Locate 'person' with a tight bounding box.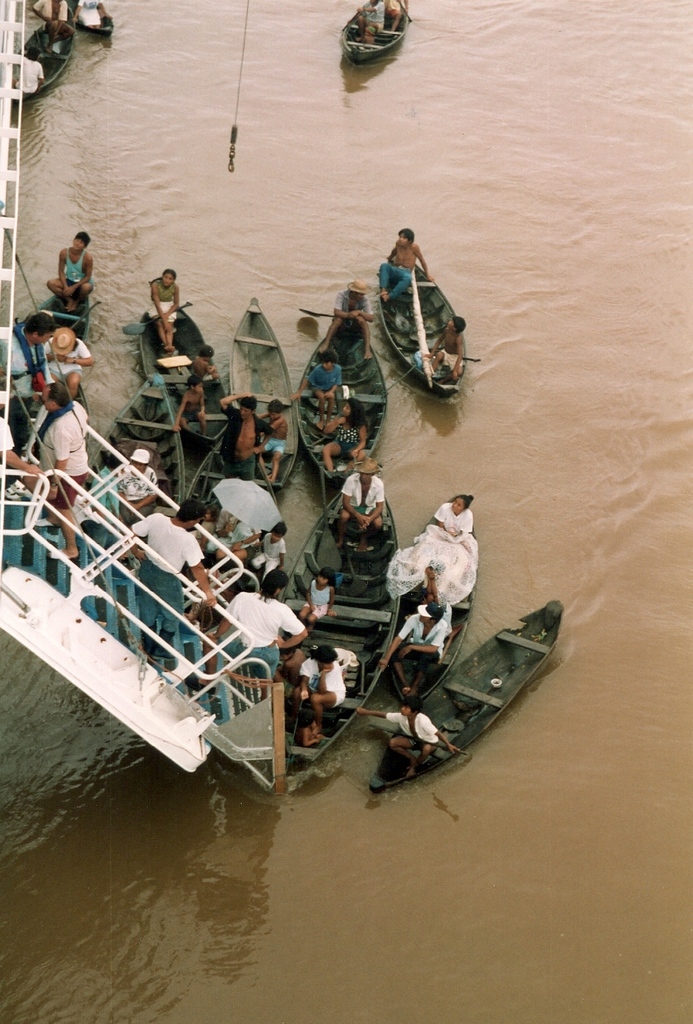
crop(36, 380, 87, 560).
